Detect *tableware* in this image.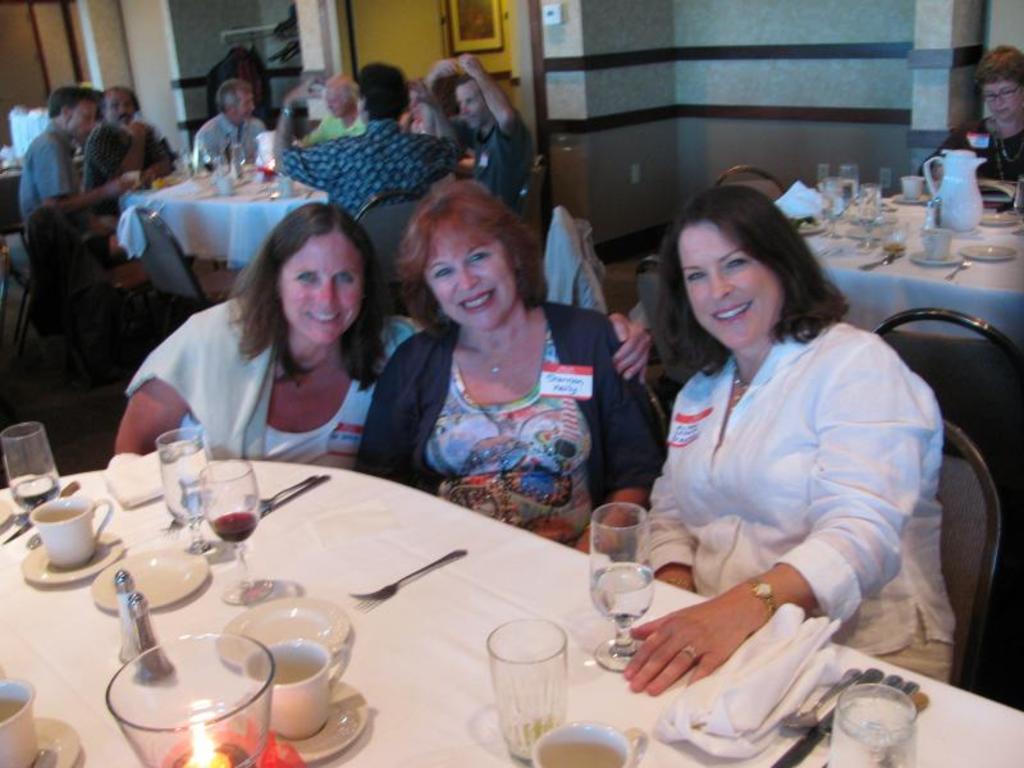
Detection: bbox(253, 463, 334, 520).
